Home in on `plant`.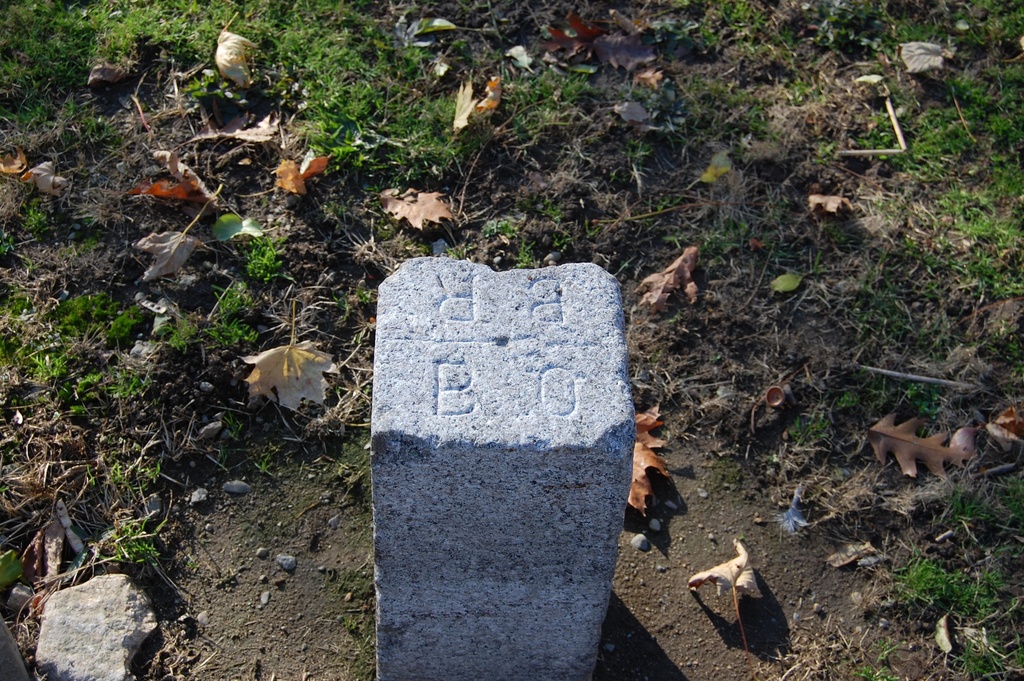
Homed in at (355, 288, 374, 304).
